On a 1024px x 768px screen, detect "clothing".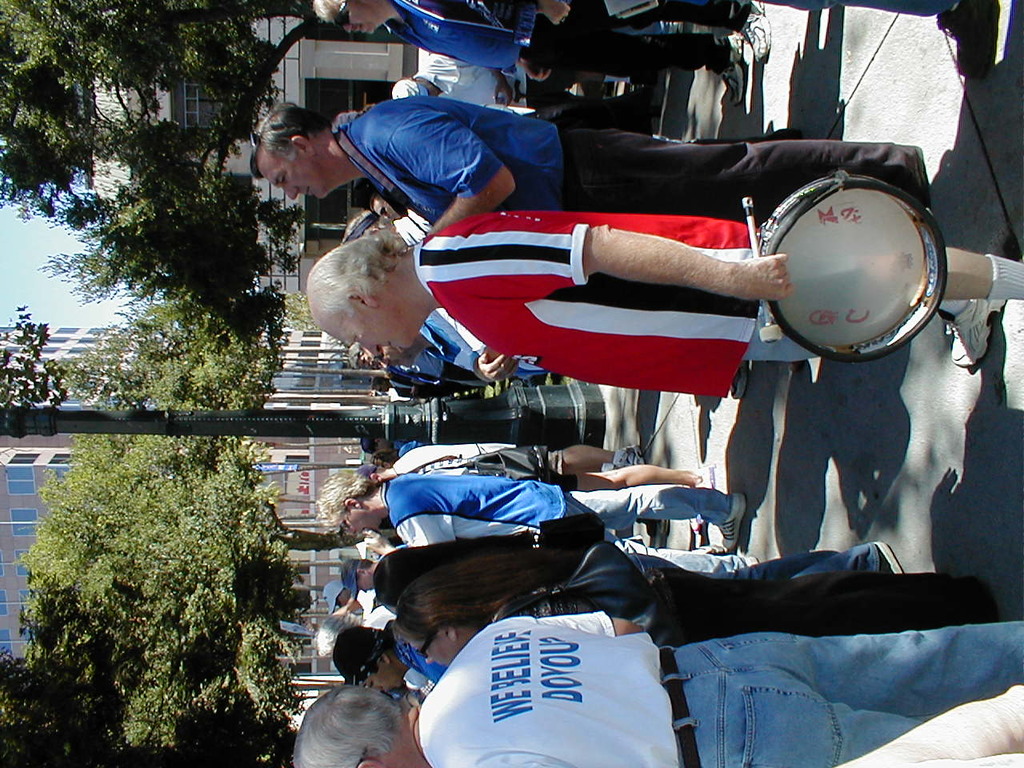
843, 683, 1023, 767.
